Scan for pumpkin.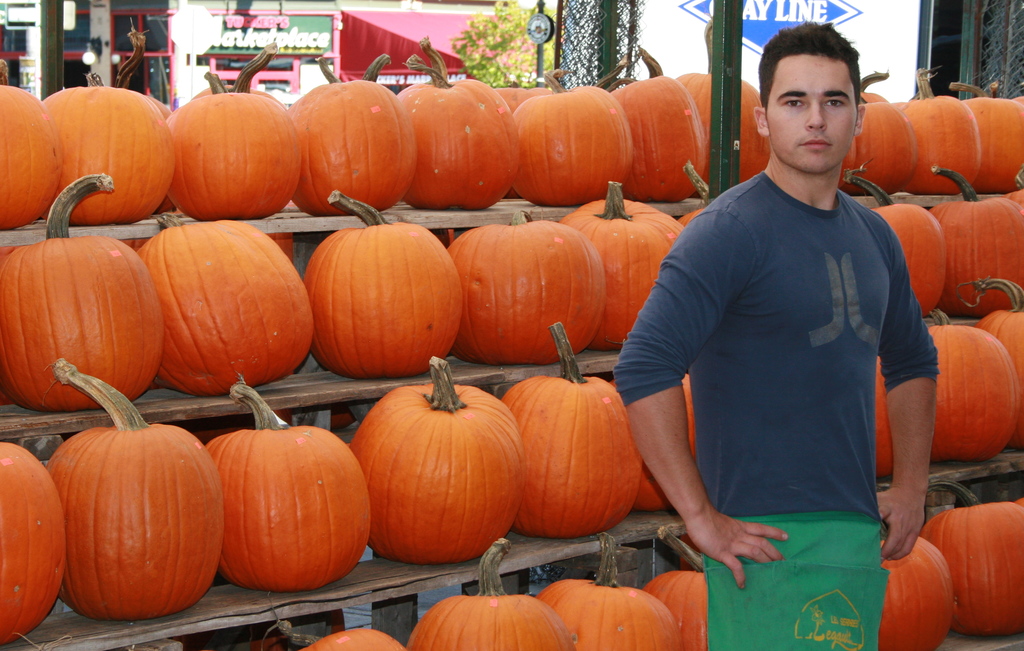
Scan result: [left=971, top=275, right=1023, bottom=447].
